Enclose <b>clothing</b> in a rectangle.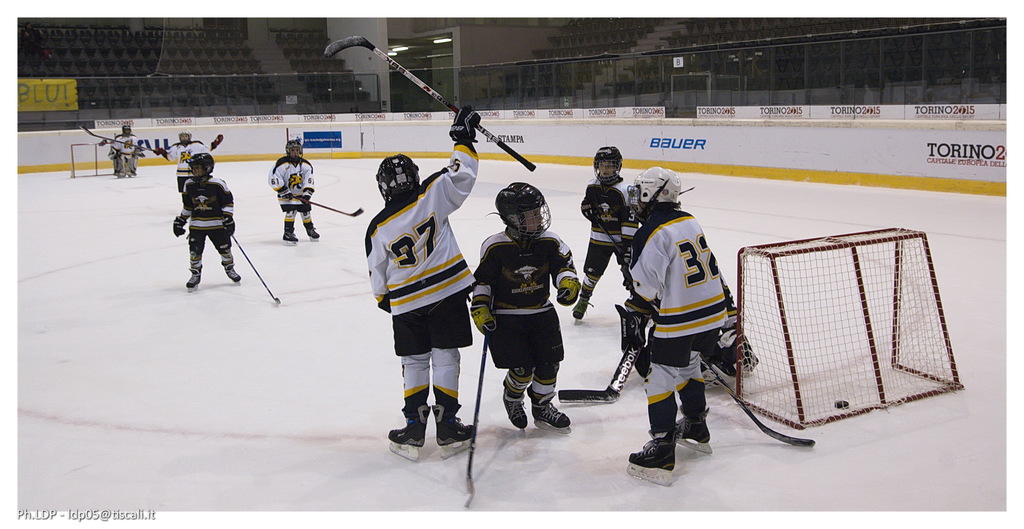
[477,222,588,373].
